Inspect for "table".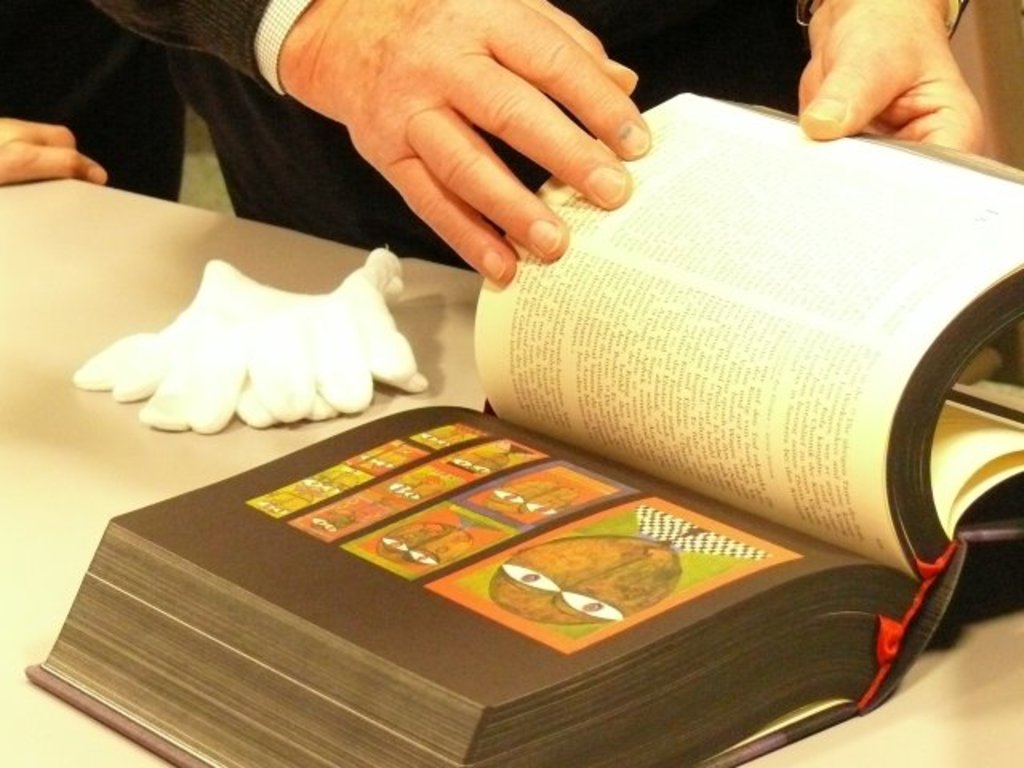
Inspection: box(0, 144, 1022, 766).
